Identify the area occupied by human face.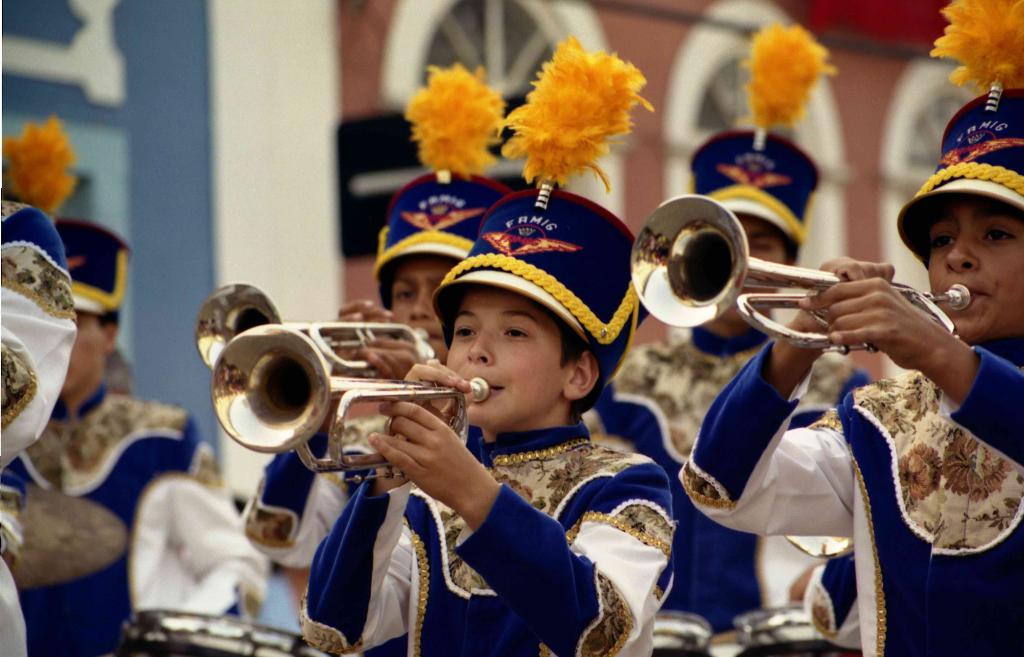
Area: pyautogui.locateOnScreen(444, 293, 556, 426).
